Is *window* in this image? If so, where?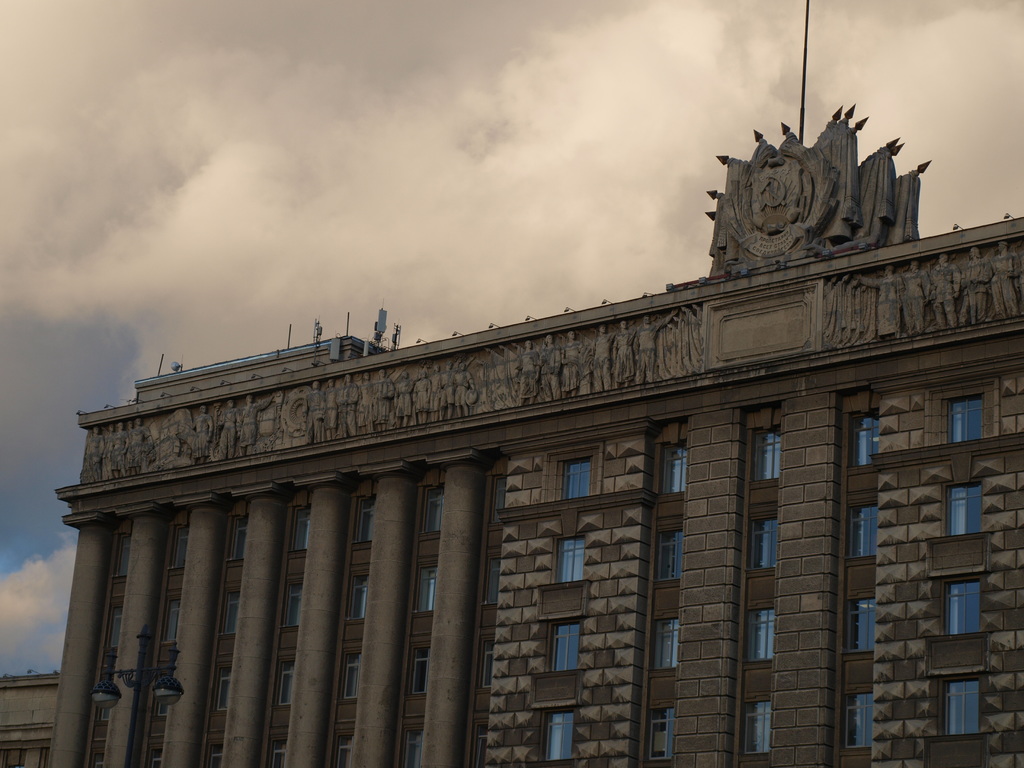
Yes, at [x1=948, y1=487, x2=982, y2=534].
